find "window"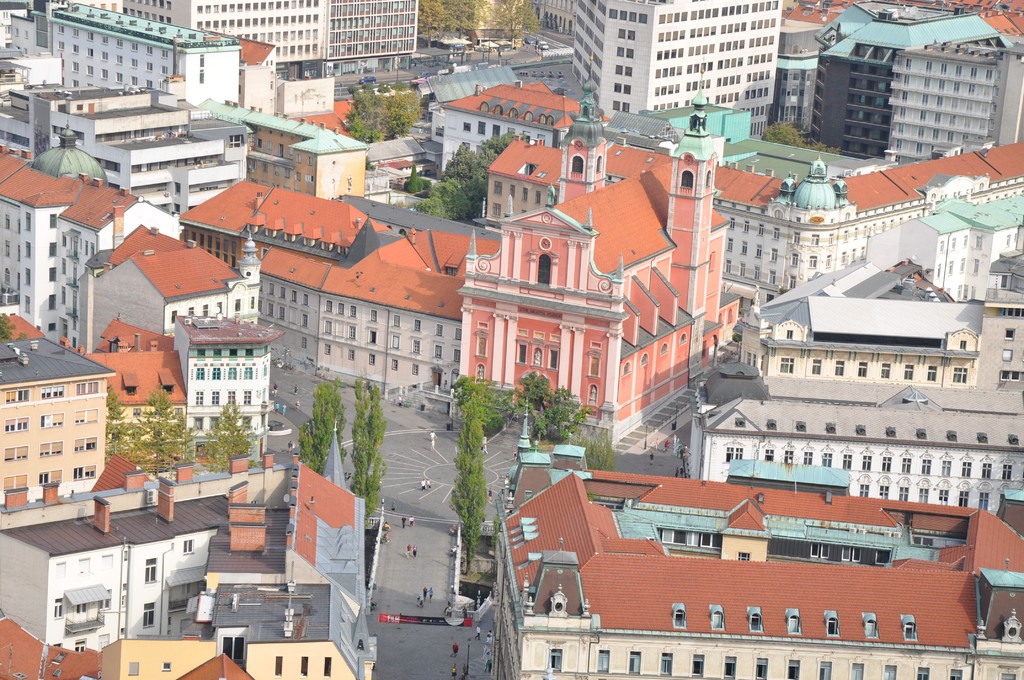
[x1=125, y1=662, x2=138, y2=677]
